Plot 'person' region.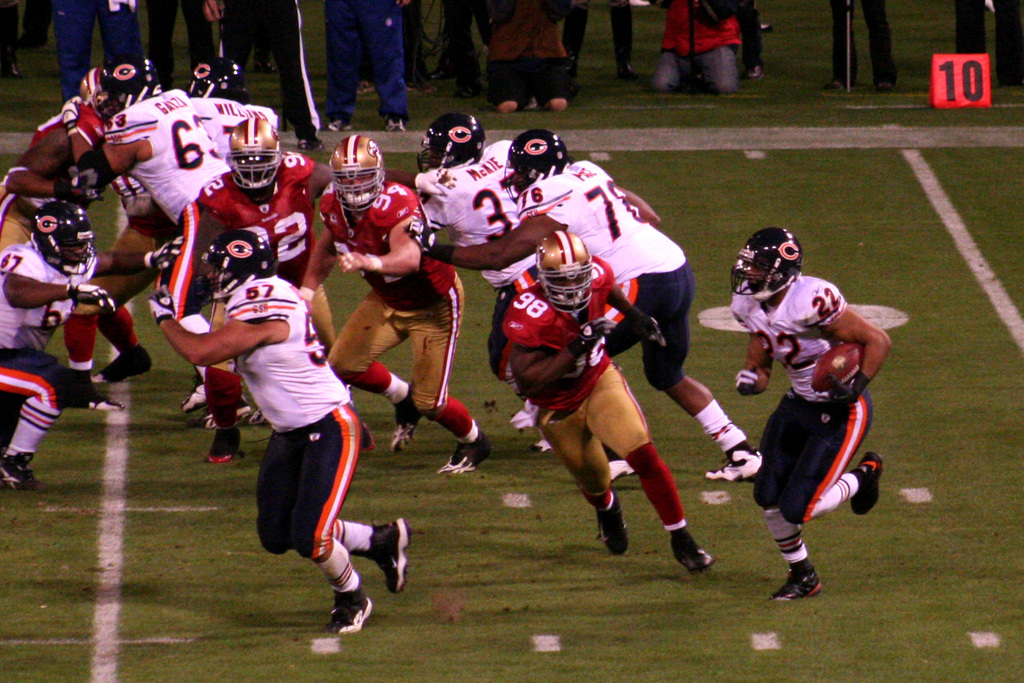
Plotted at select_region(484, 0, 572, 117).
